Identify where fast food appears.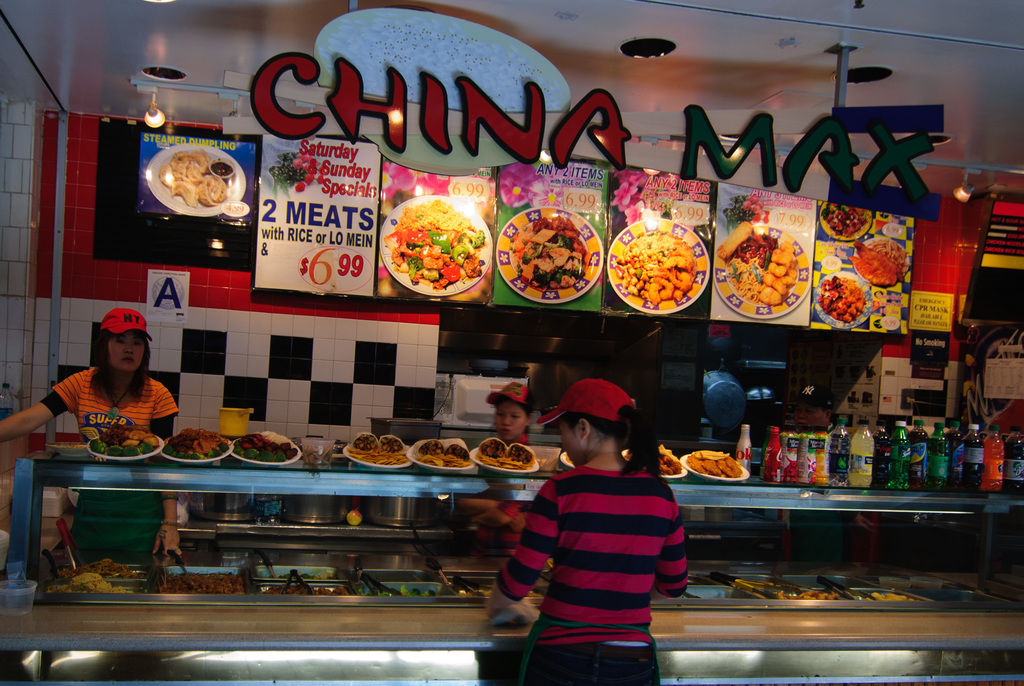
Appears at l=810, t=274, r=859, b=323.
